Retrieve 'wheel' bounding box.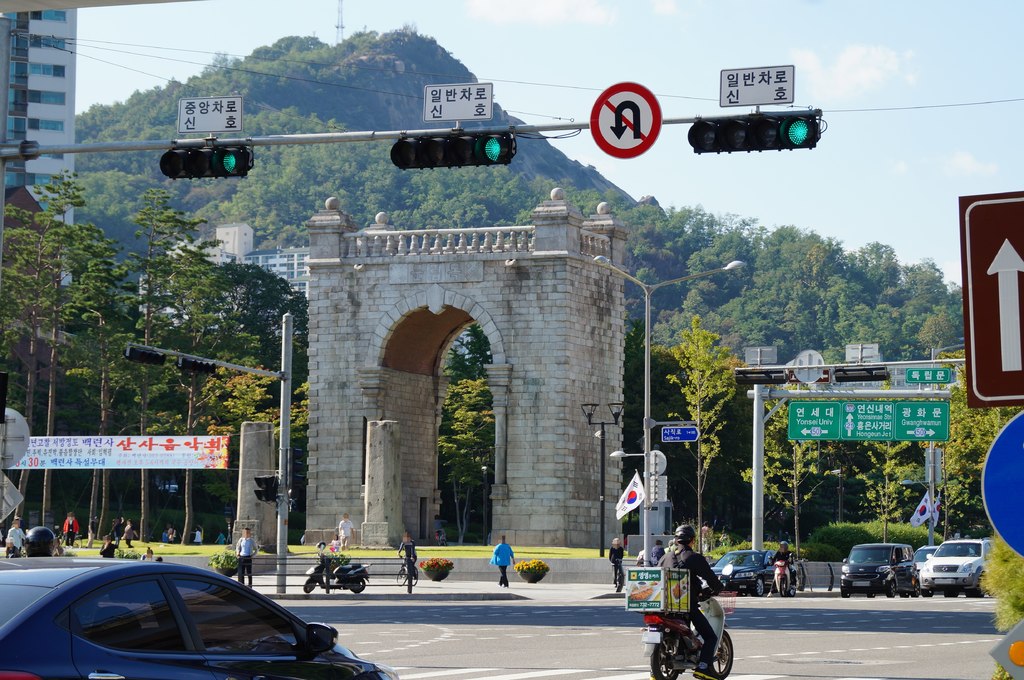
Bounding box: <bbox>885, 578, 896, 598</bbox>.
